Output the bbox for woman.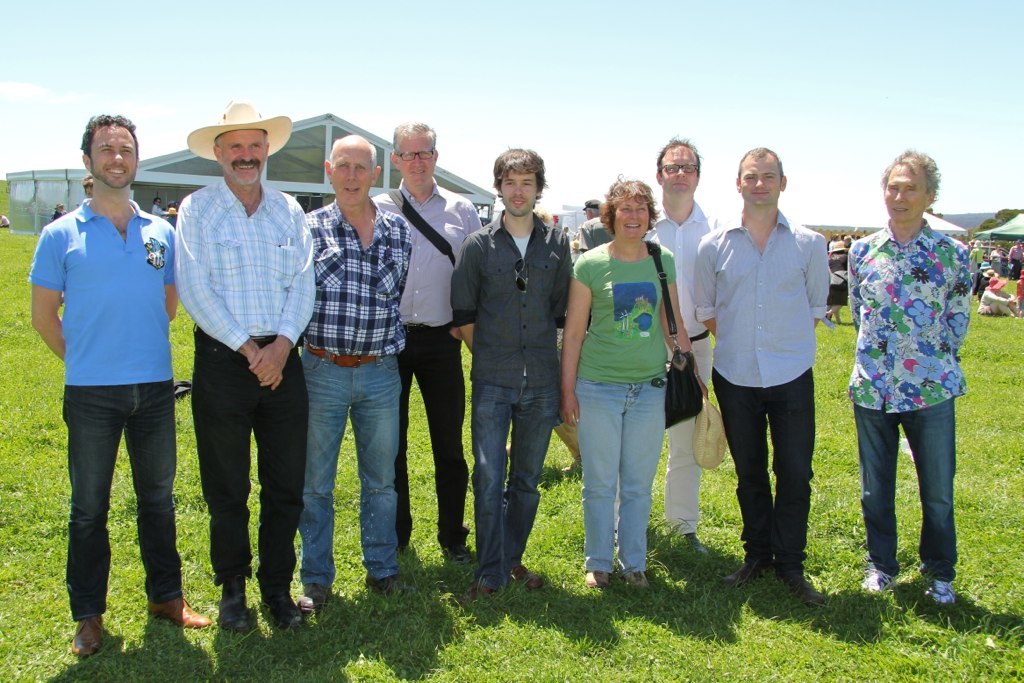
565 178 702 589.
